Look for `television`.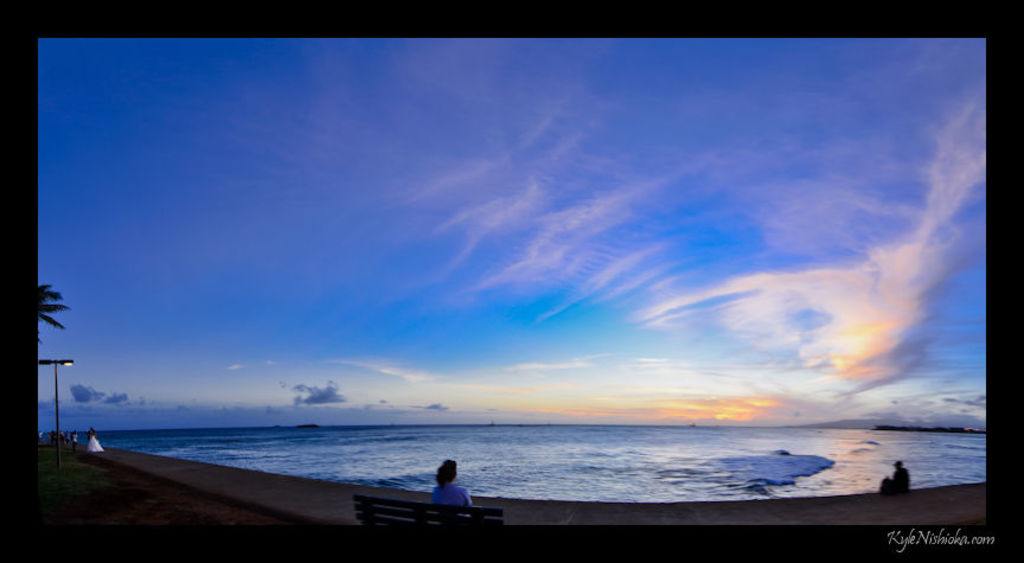
Found: <region>0, 0, 1023, 562</region>.
